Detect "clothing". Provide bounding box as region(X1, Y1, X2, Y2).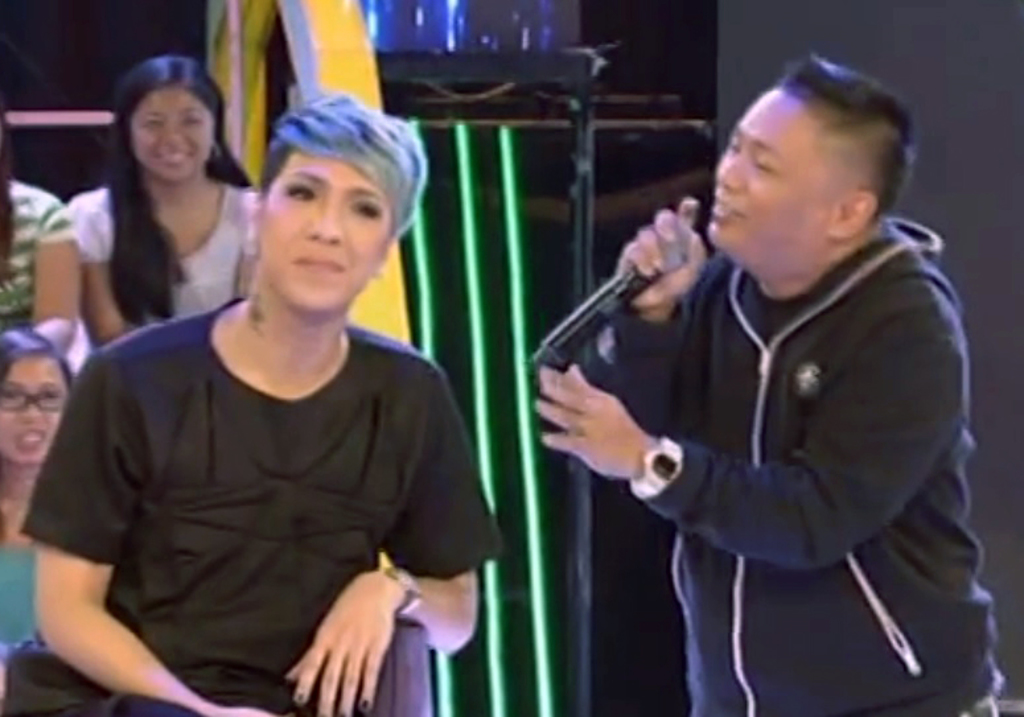
region(67, 185, 259, 329).
